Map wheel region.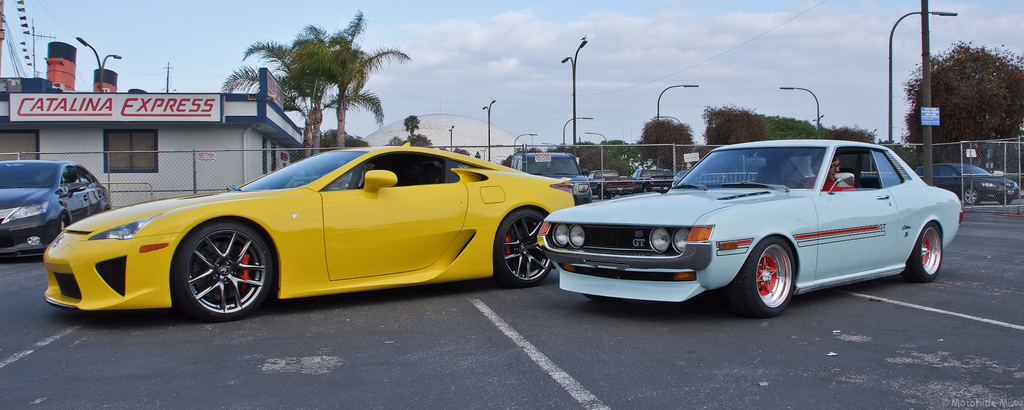
Mapped to Rect(167, 226, 254, 311).
